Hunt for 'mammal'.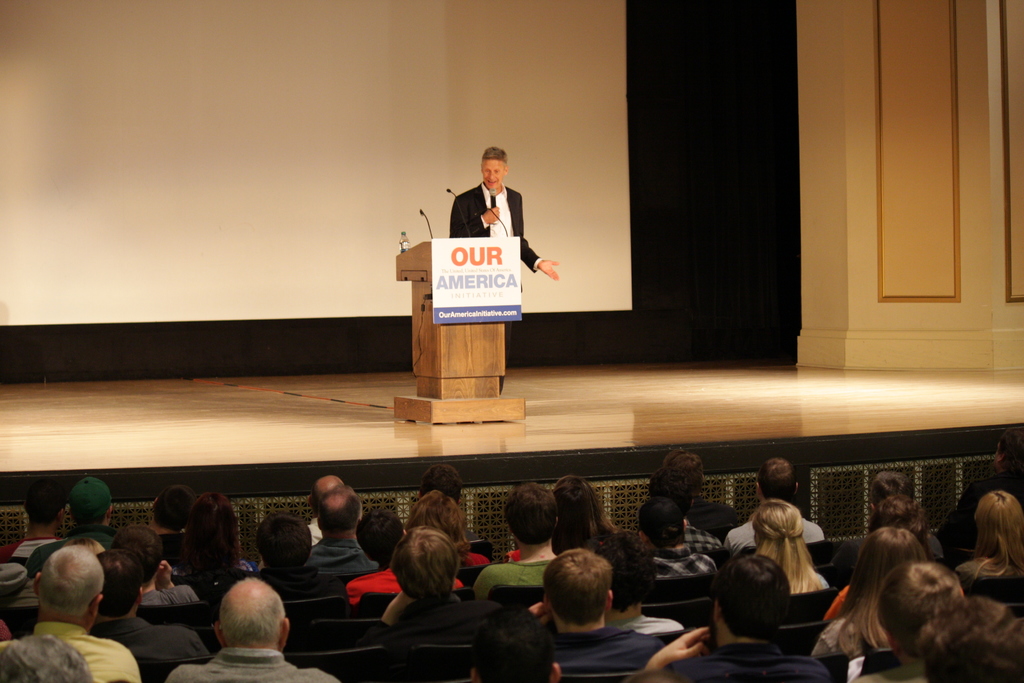
Hunted down at [556,473,625,554].
